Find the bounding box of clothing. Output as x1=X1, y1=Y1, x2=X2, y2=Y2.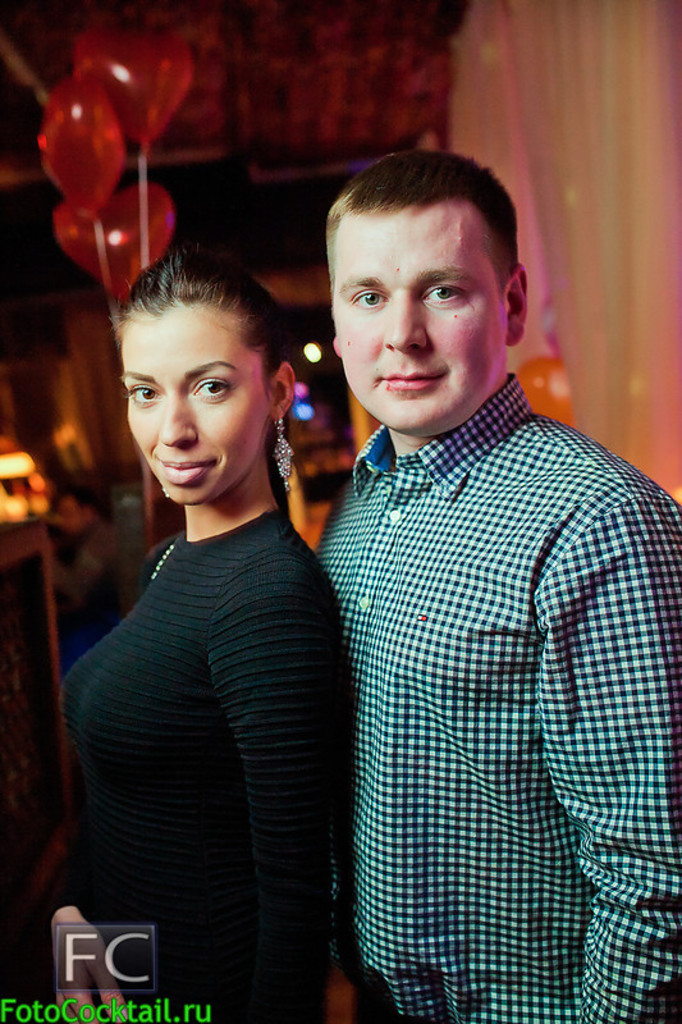
x1=315, y1=374, x2=681, y2=1023.
